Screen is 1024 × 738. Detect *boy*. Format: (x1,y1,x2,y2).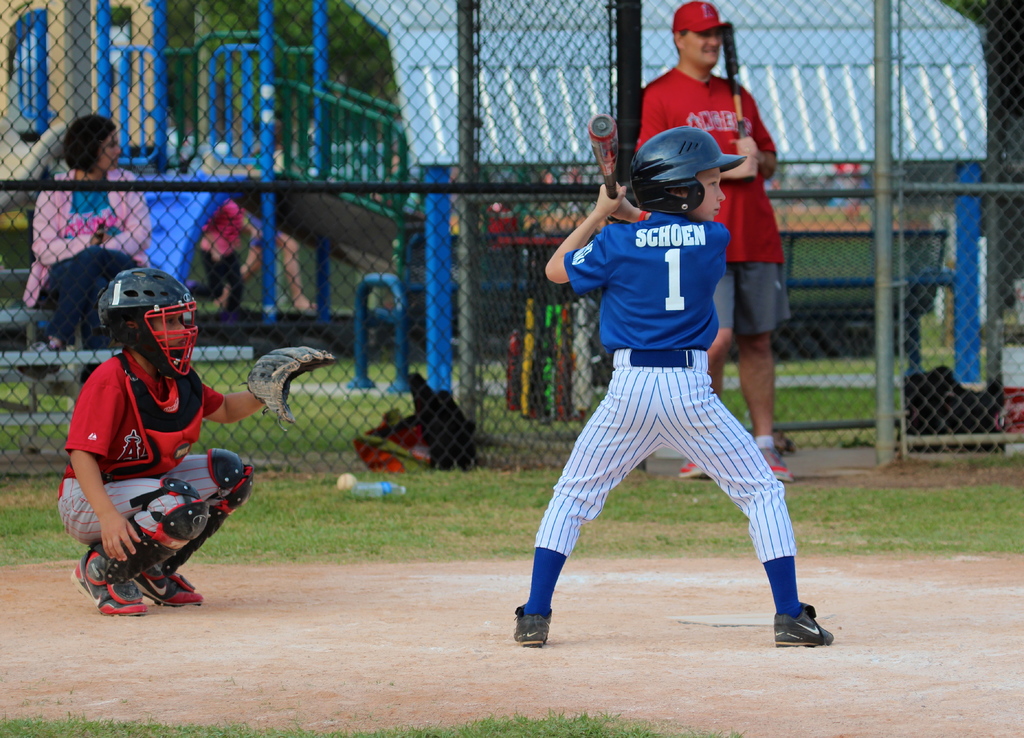
(514,124,836,650).
